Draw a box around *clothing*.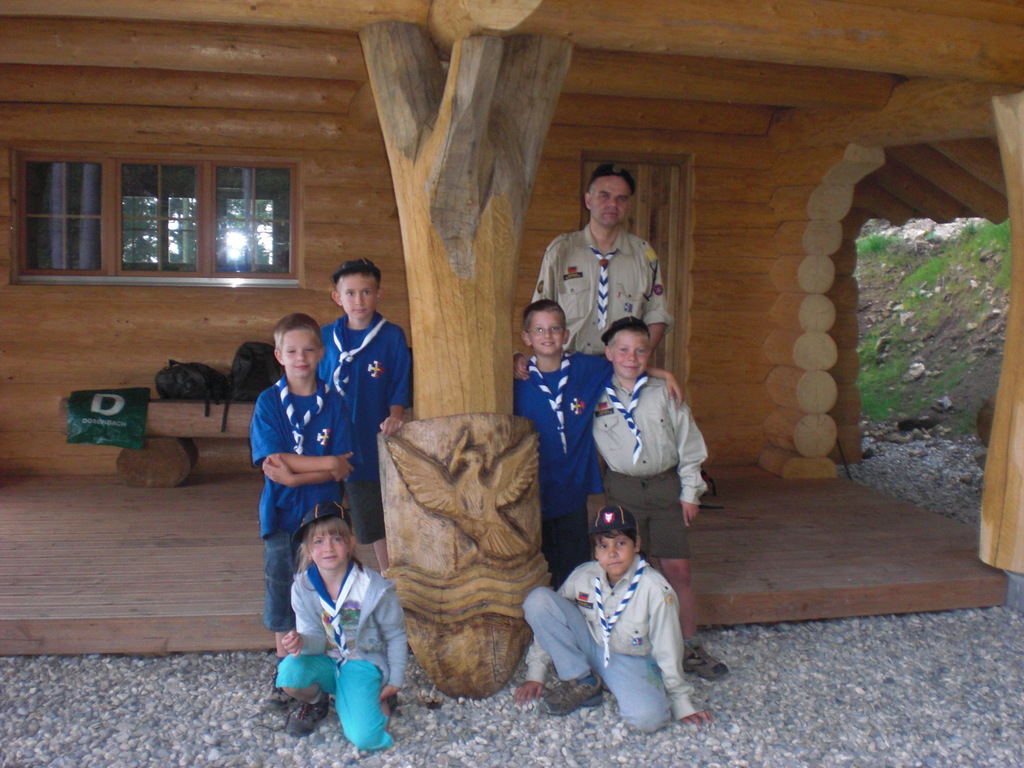
(273, 555, 409, 748).
